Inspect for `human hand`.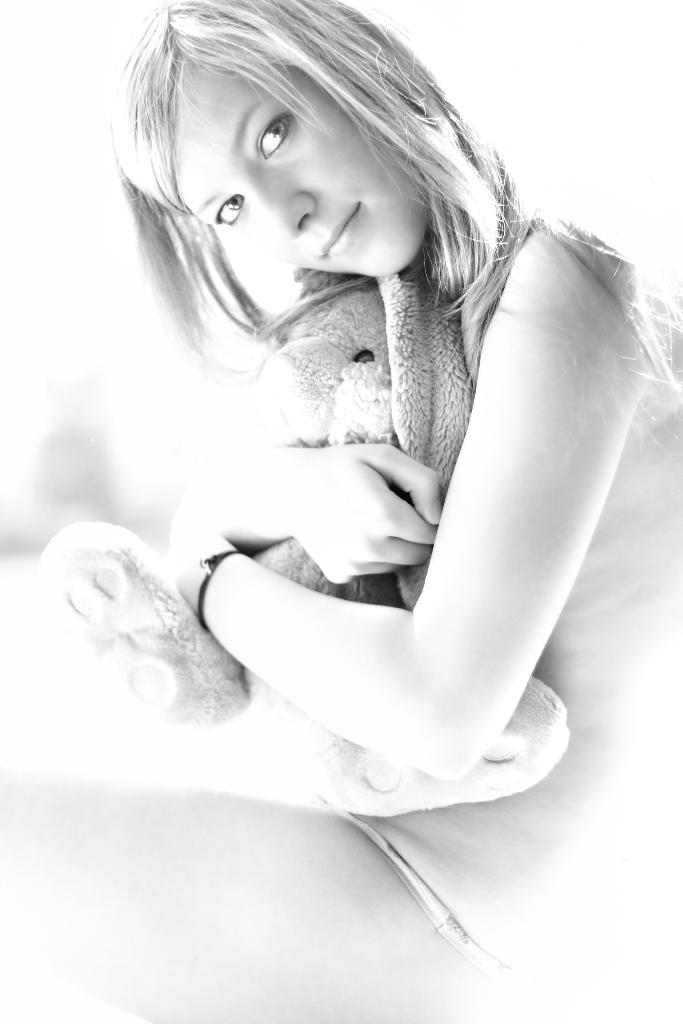
Inspection: (x1=193, y1=368, x2=618, y2=742).
